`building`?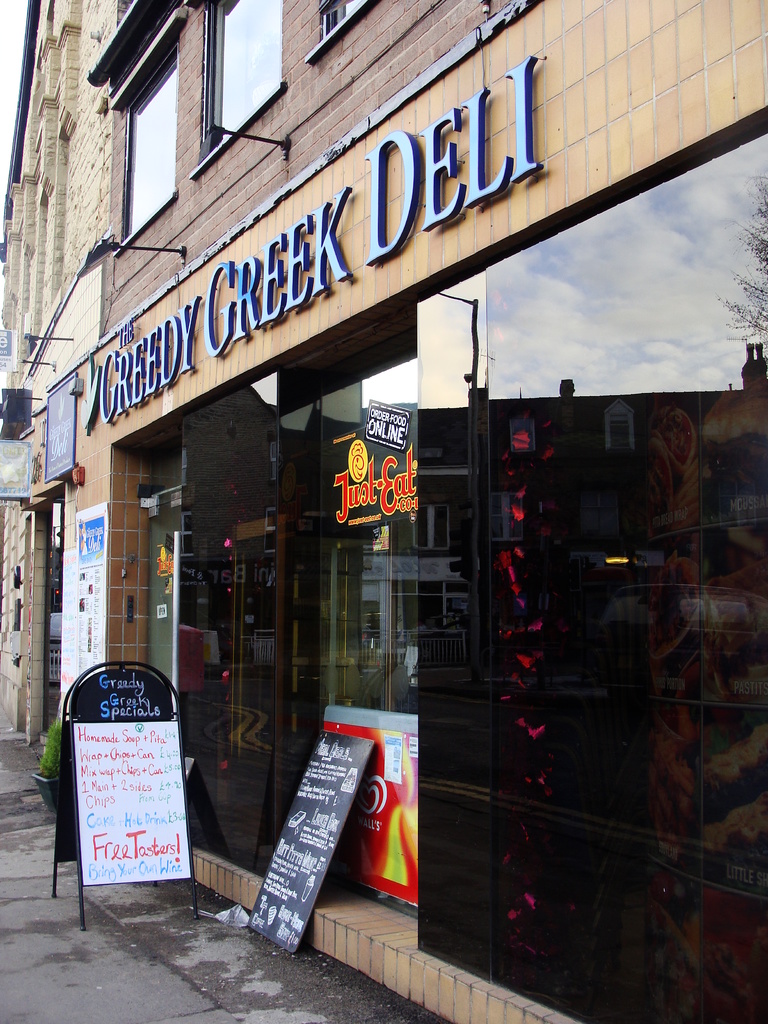
rect(0, 0, 767, 1023)
